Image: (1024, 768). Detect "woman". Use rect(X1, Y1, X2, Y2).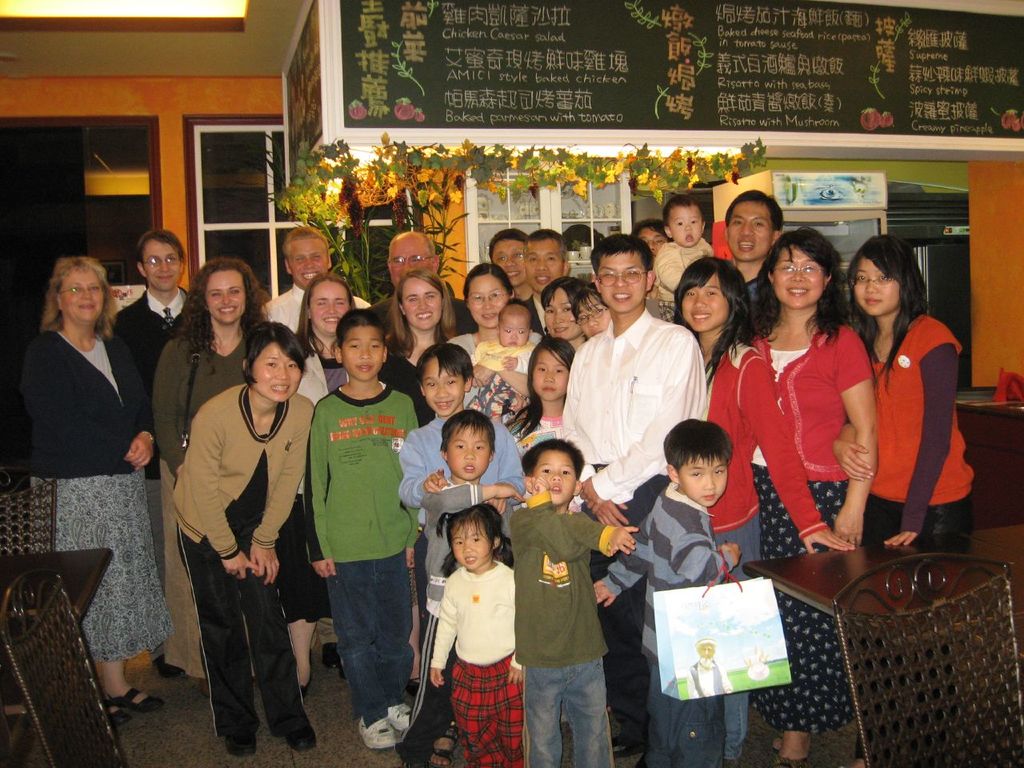
rect(21, 246, 153, 545).
